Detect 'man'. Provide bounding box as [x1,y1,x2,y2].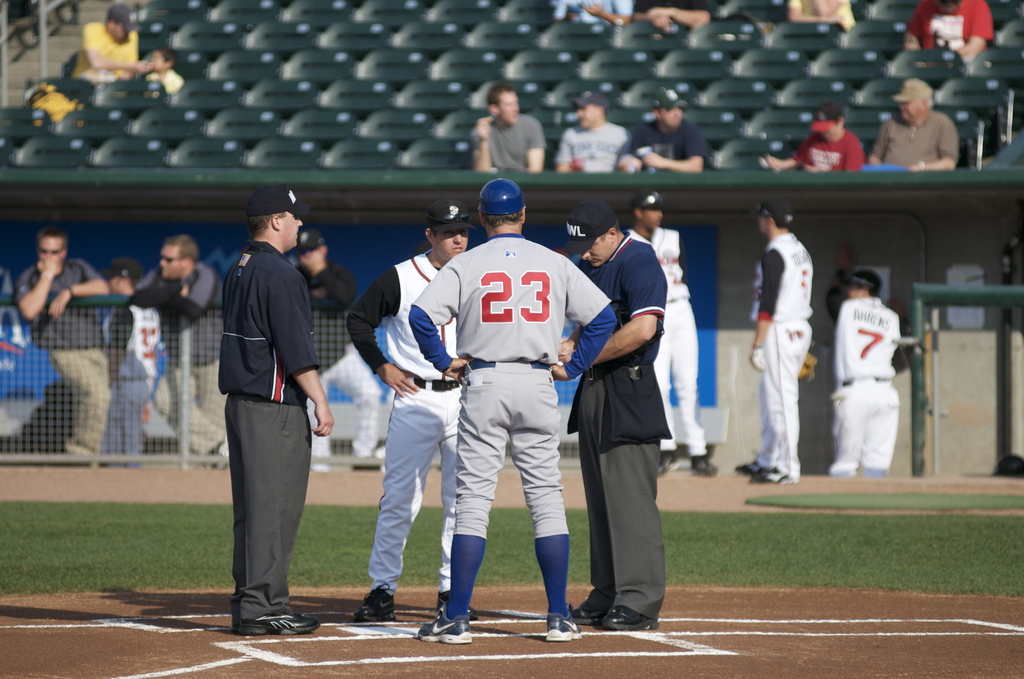
[543,0,636,29].
